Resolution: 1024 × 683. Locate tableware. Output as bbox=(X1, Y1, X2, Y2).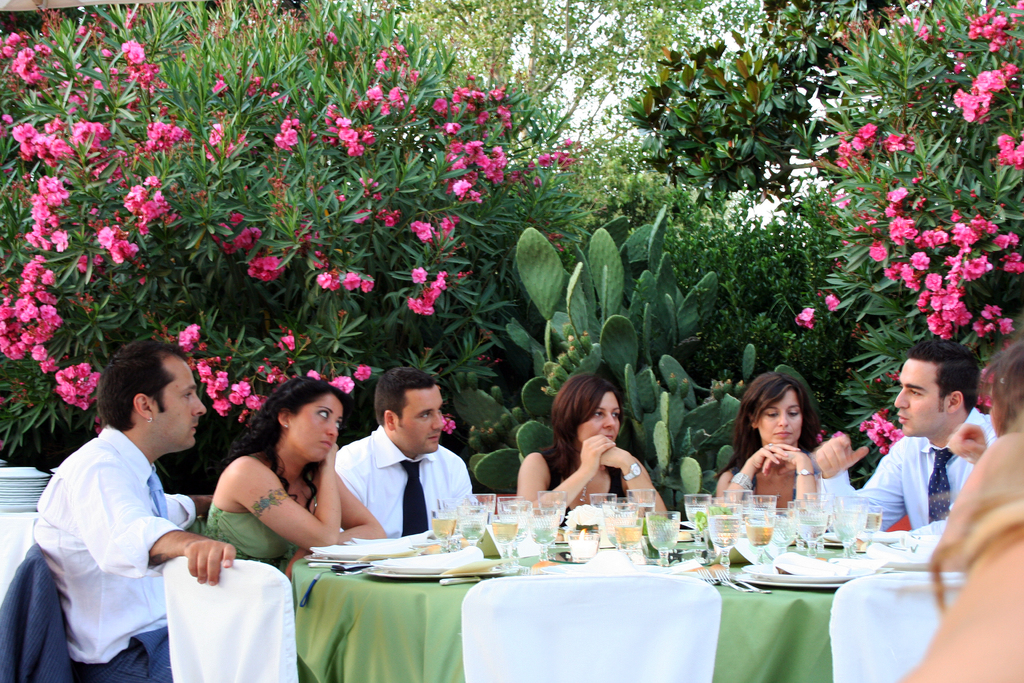
bbox=(531, 506, 561, 563).
